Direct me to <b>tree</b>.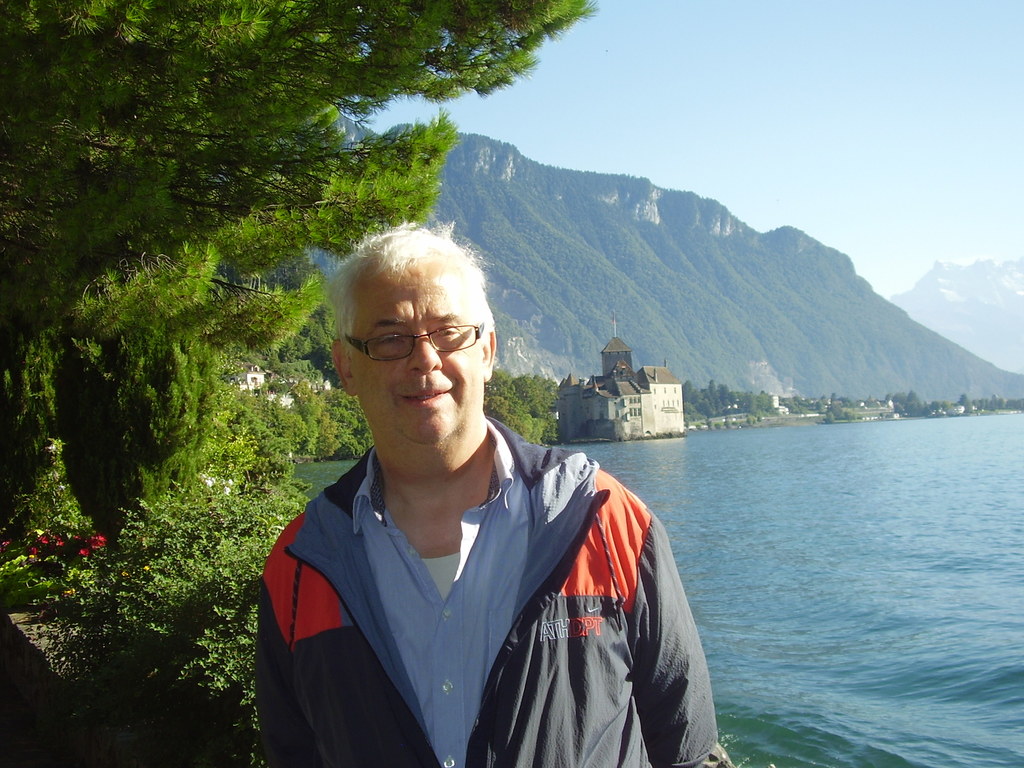
Direction: 821,410,837,426.
